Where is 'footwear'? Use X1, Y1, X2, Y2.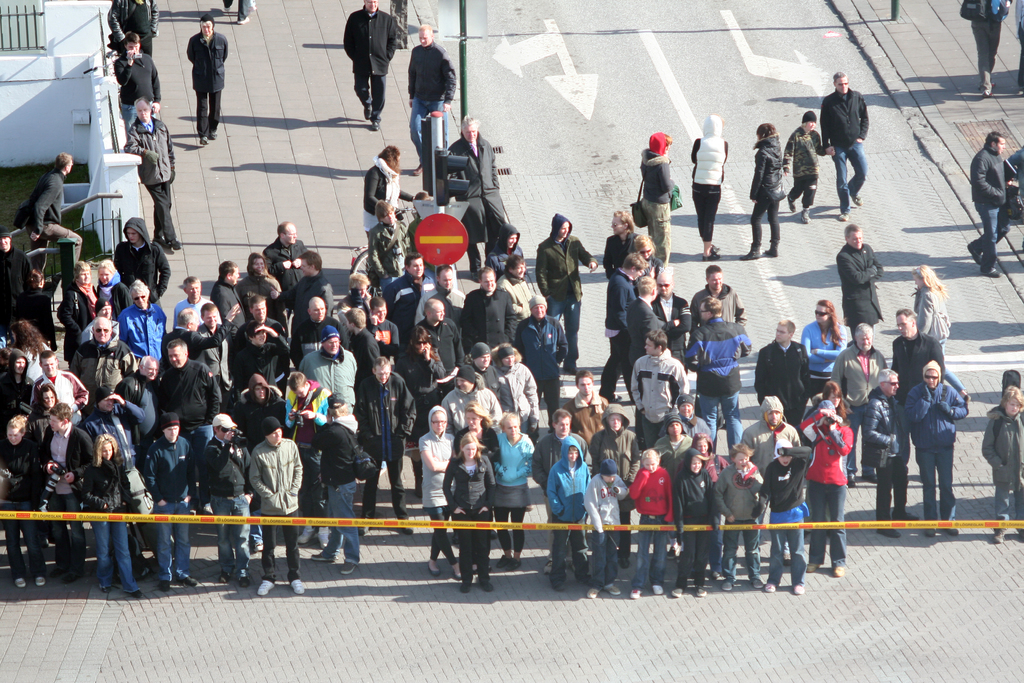
219, 572, 234, 583.
